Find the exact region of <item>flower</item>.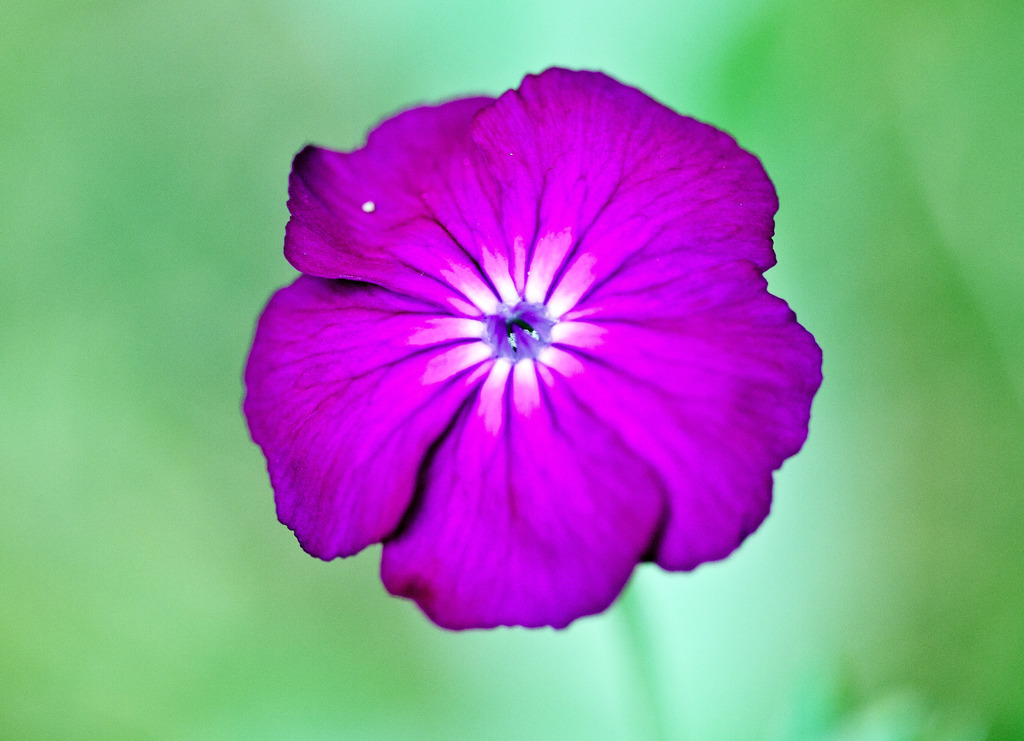
Exact region: (243,53,815,649).
